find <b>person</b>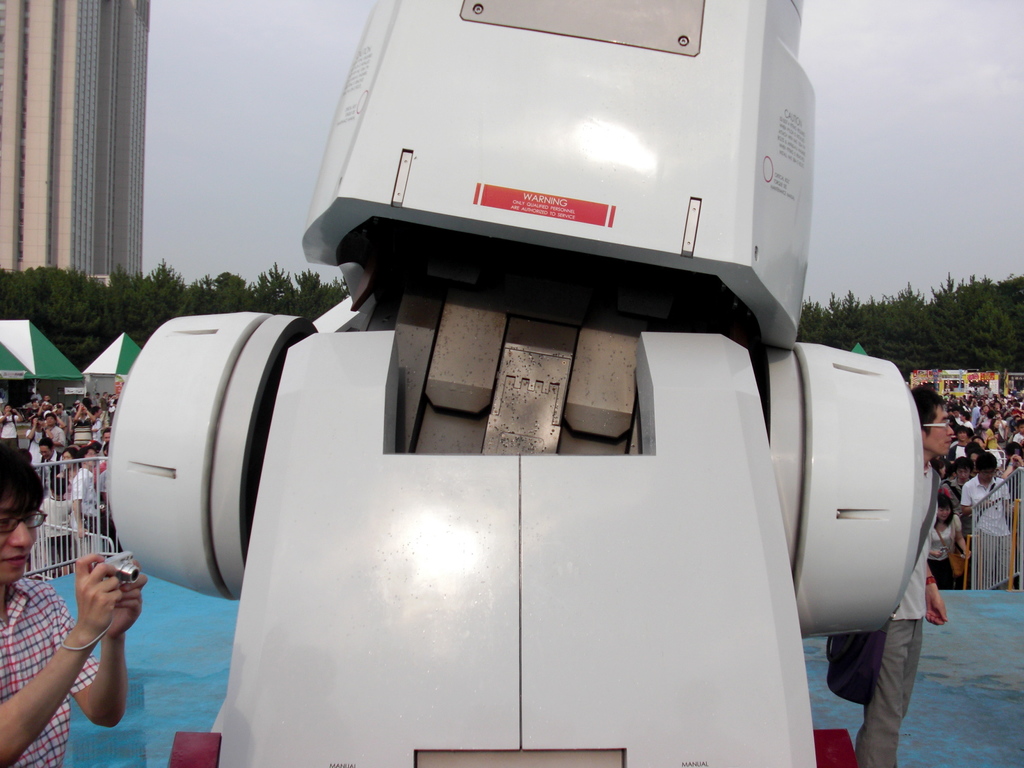
11 521 148 762
